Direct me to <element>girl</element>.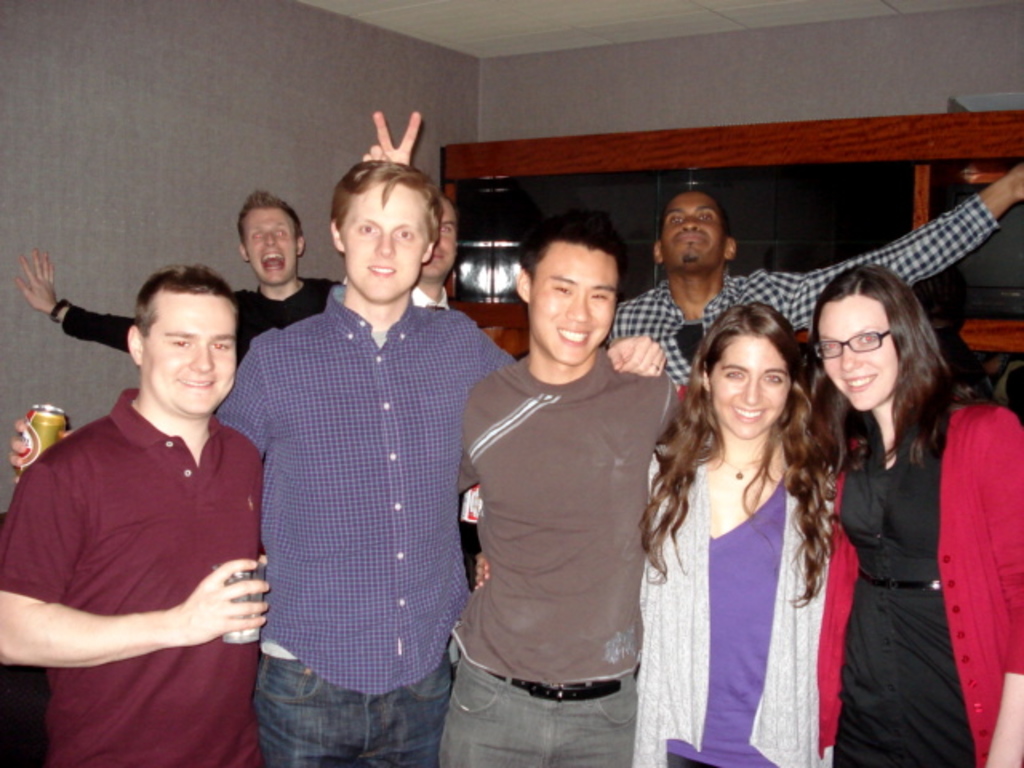
Direction: (left=474, top=304, right=838, bottom=766).
